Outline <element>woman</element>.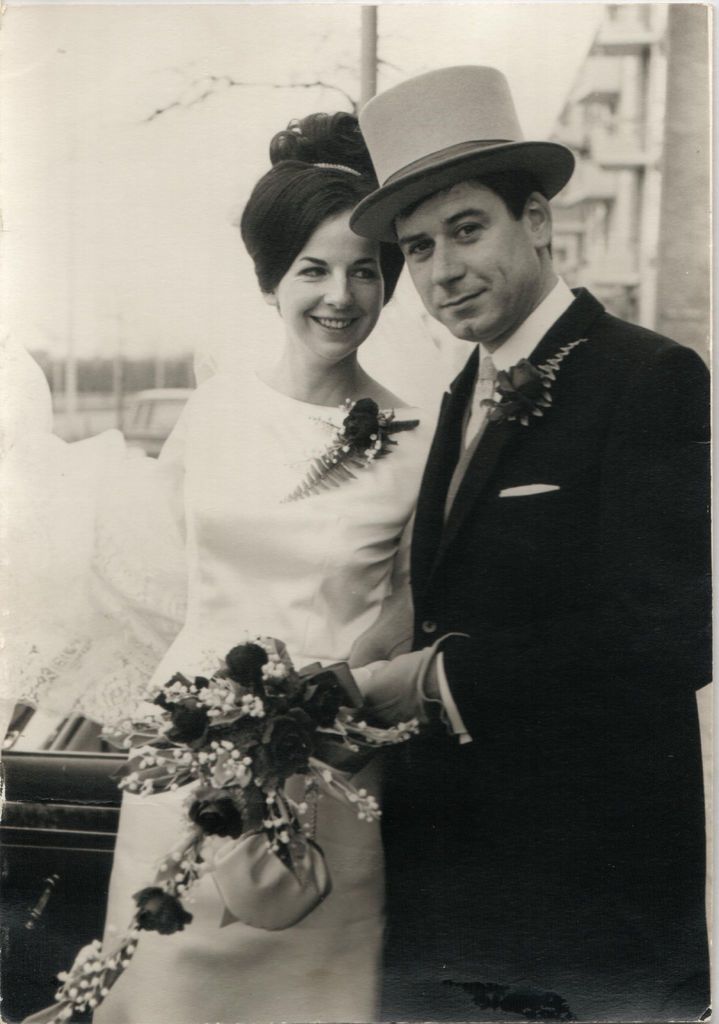
Outline: select_region(205, 131, 594, 977).
